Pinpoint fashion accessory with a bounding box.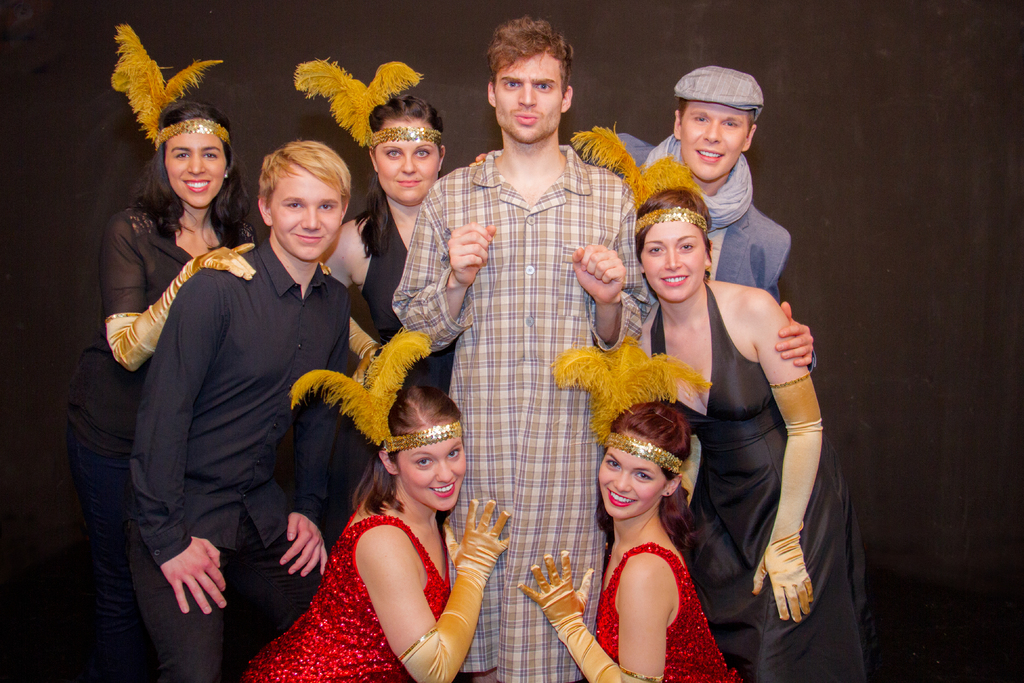
(x1=221, y1=172, x2=227, y2=182).
